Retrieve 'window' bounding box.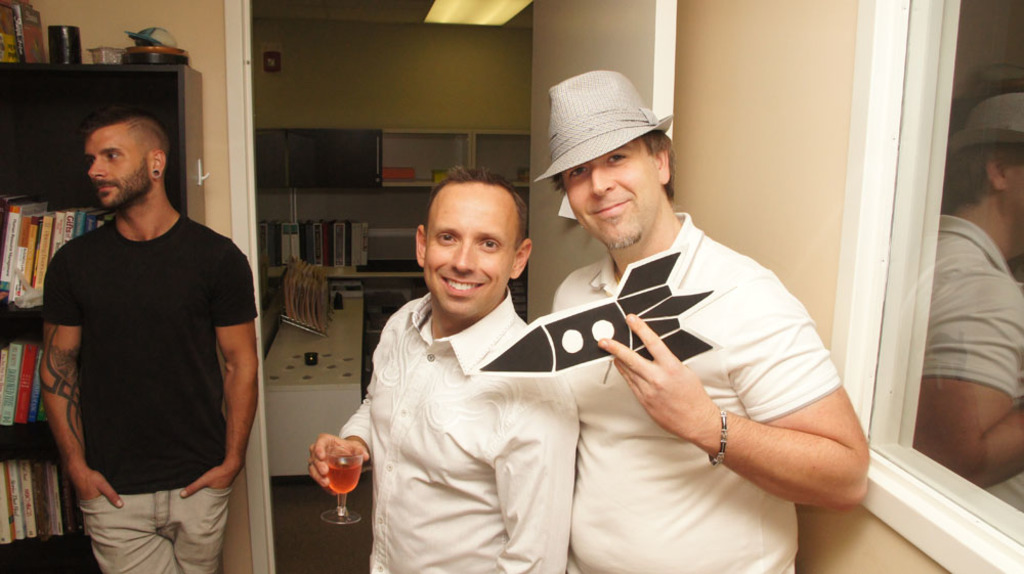
Bounding box: [x1=869, y1=0, x2=1023, y2=546].
